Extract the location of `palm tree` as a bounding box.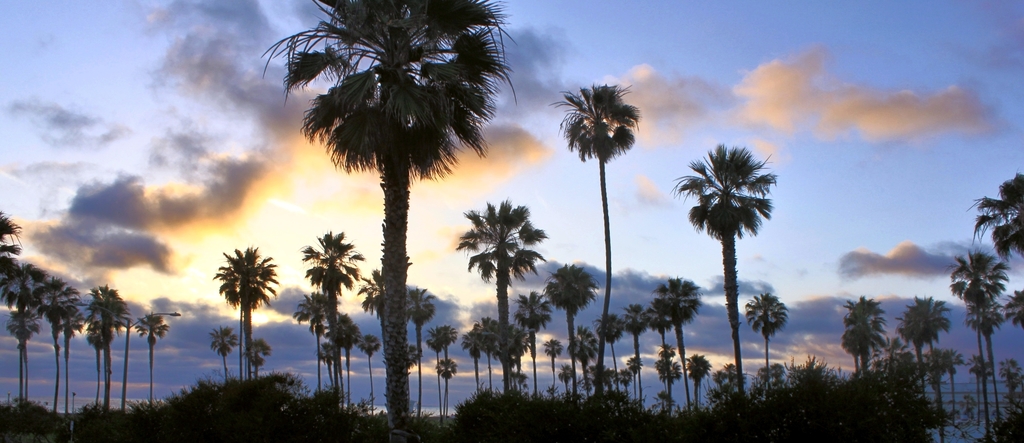
bbox=(545, 262, 589, 394).
